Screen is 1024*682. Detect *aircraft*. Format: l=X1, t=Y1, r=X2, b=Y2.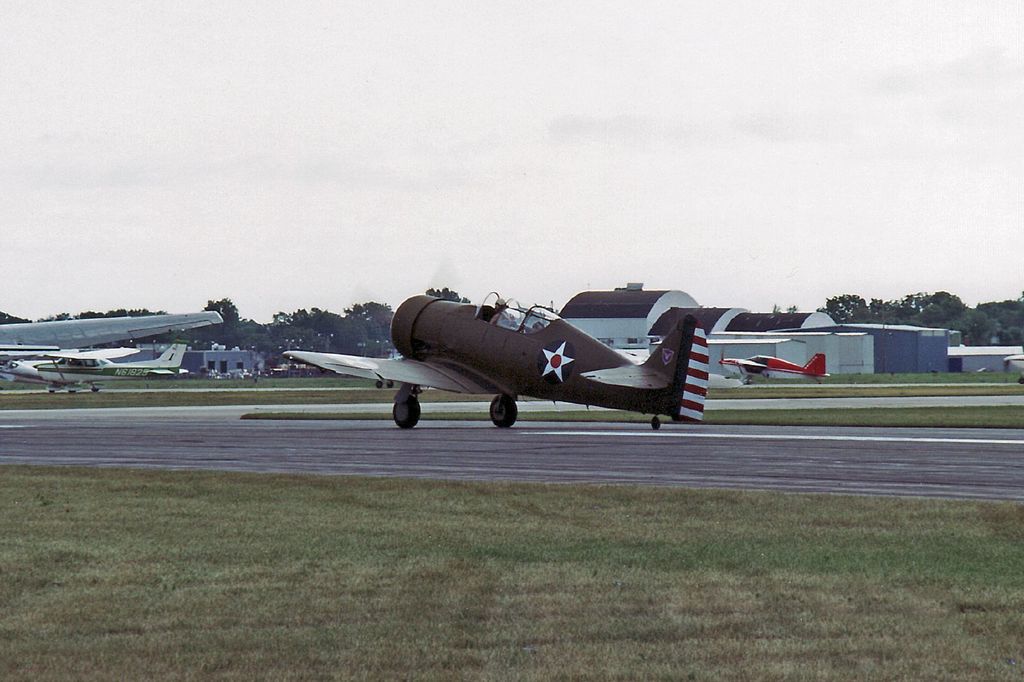
l=1, t=315, r=228, b=390.
